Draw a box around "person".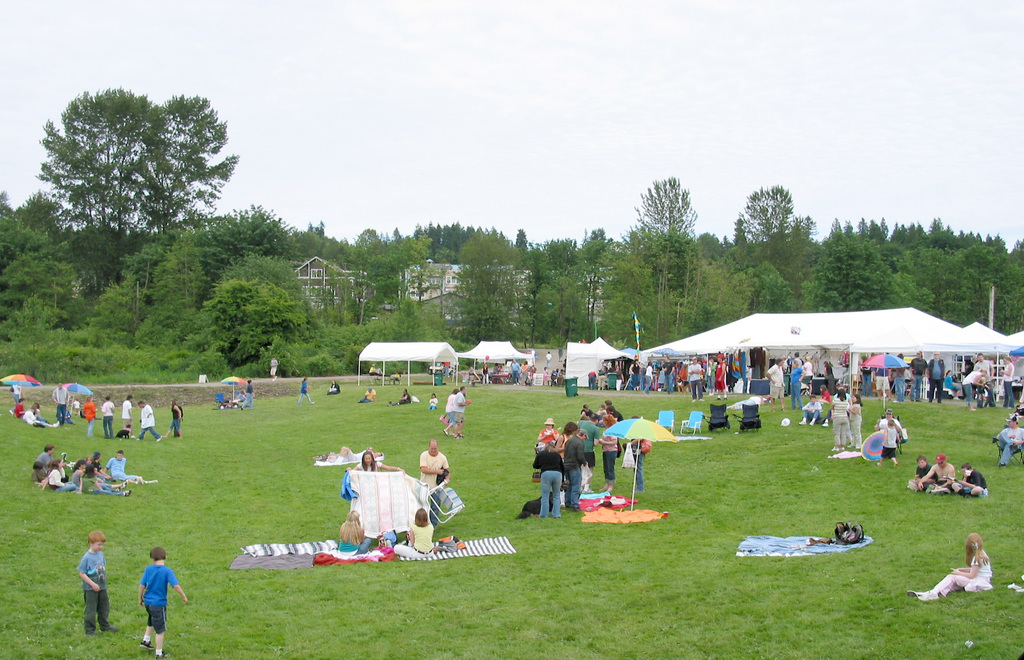
(328, 378, 338, 395).
